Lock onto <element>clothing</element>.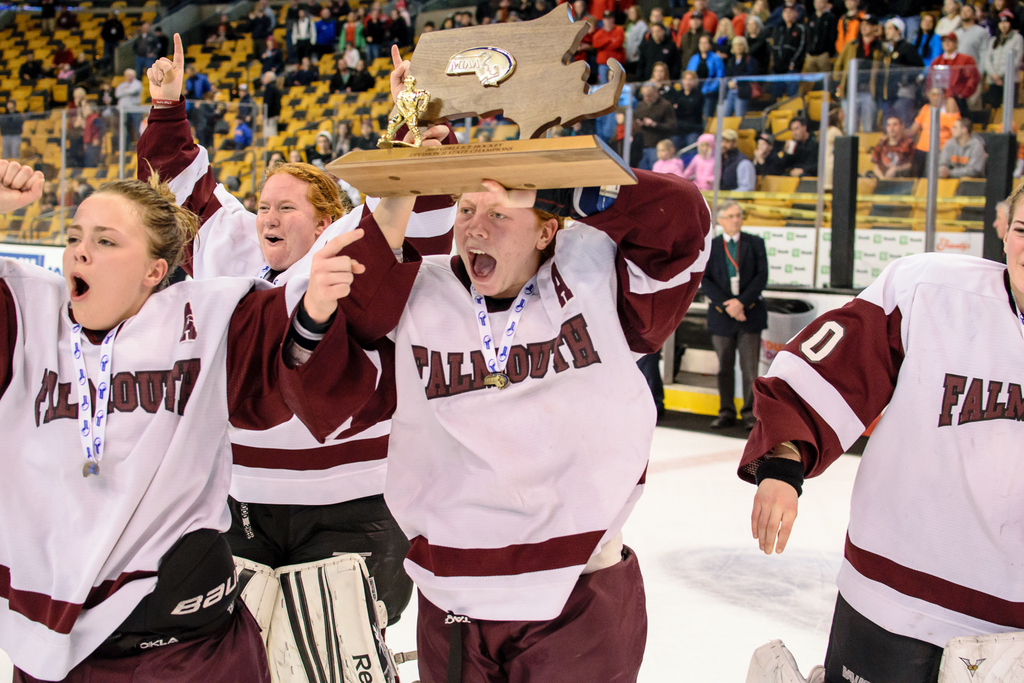
Locked: crop(132, 95, 406, 682).
